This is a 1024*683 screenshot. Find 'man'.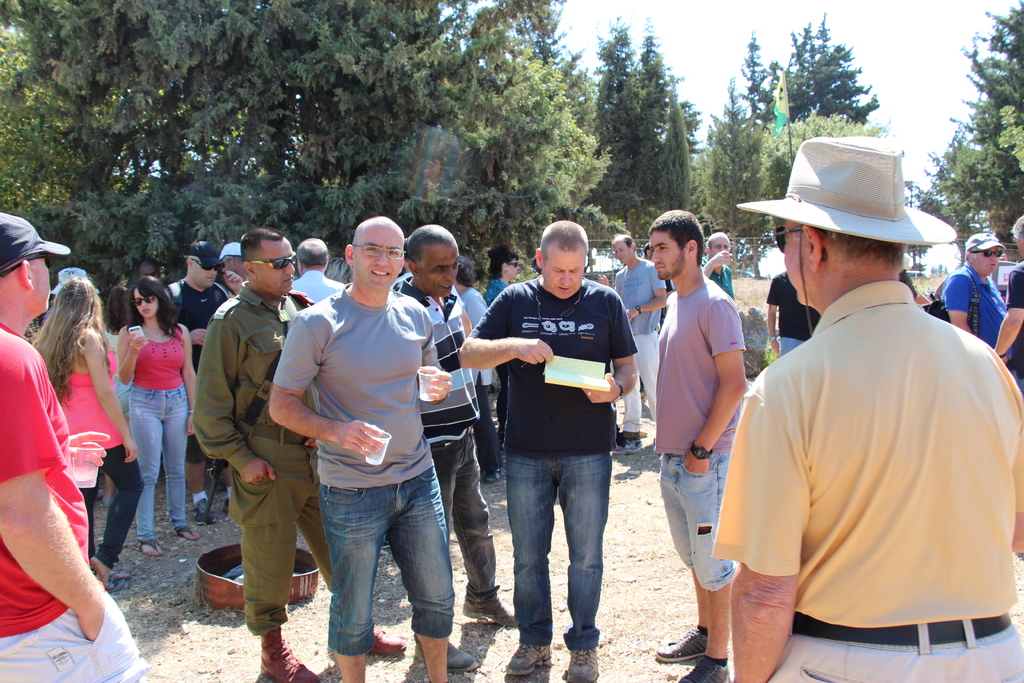
Bounding box: region(188, 226, 411, 682).
